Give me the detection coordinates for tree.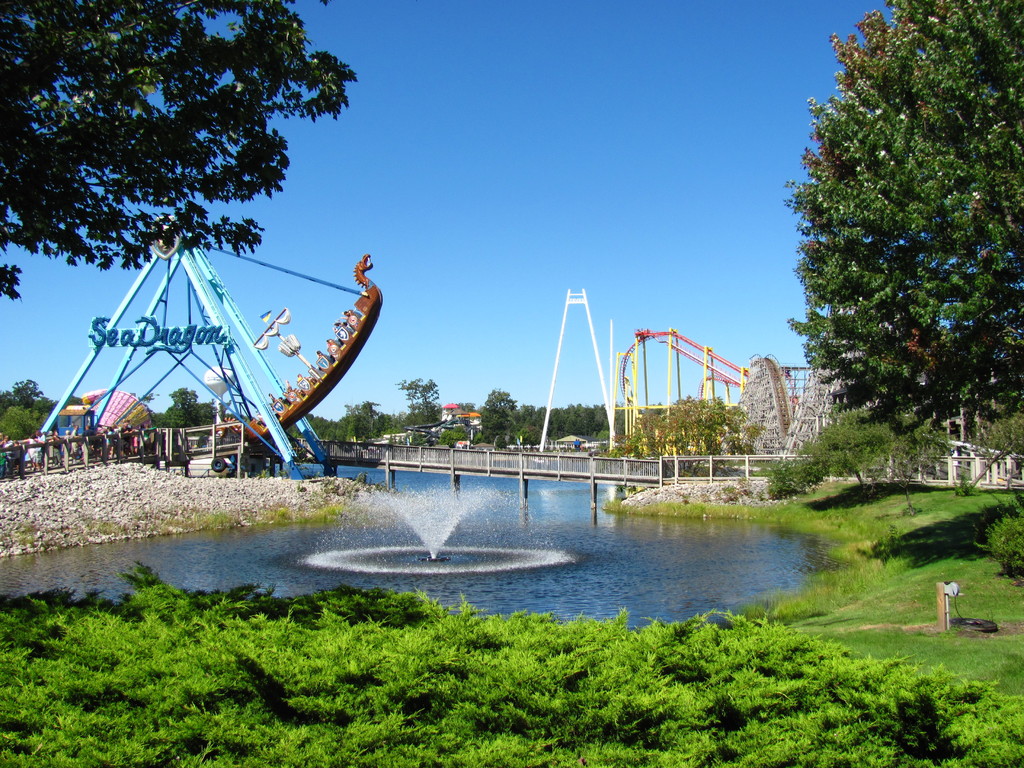
pyautogui.locateOnScreen(141, 383, 234, 426).
